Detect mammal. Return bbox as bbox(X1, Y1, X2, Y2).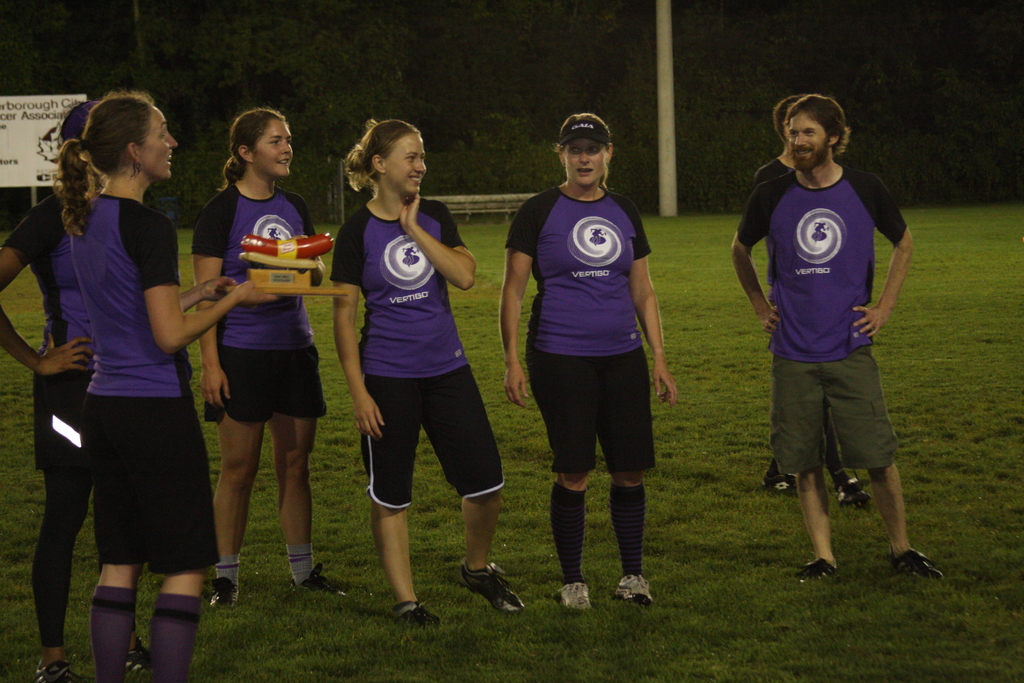
bbox(758, 92, 876, 511).
